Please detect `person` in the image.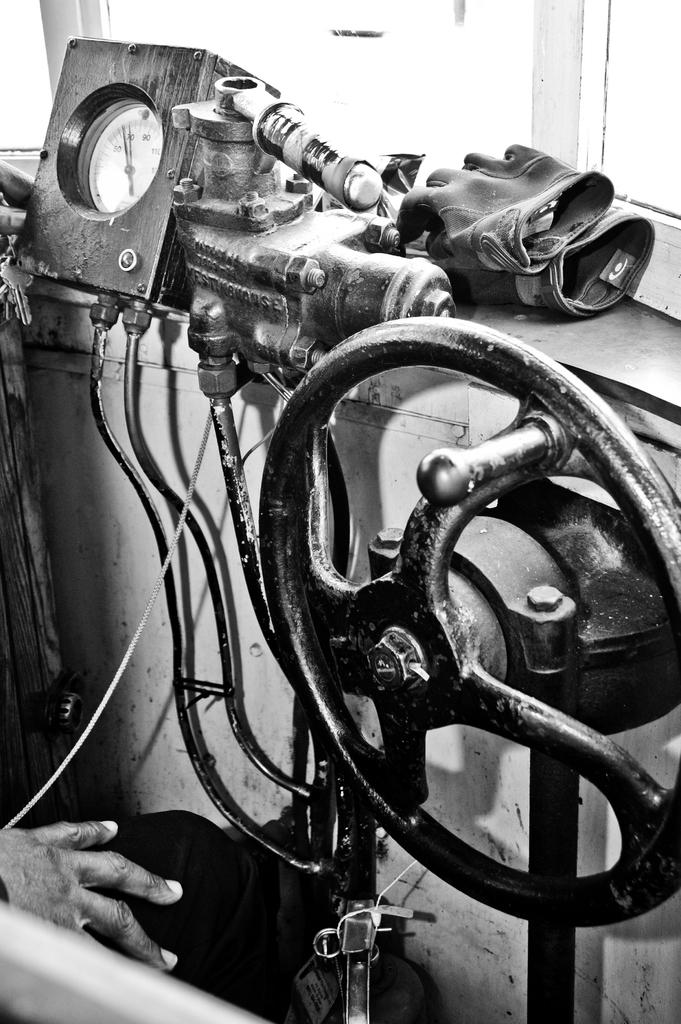
Rect(0, 812, 410, 1023).
